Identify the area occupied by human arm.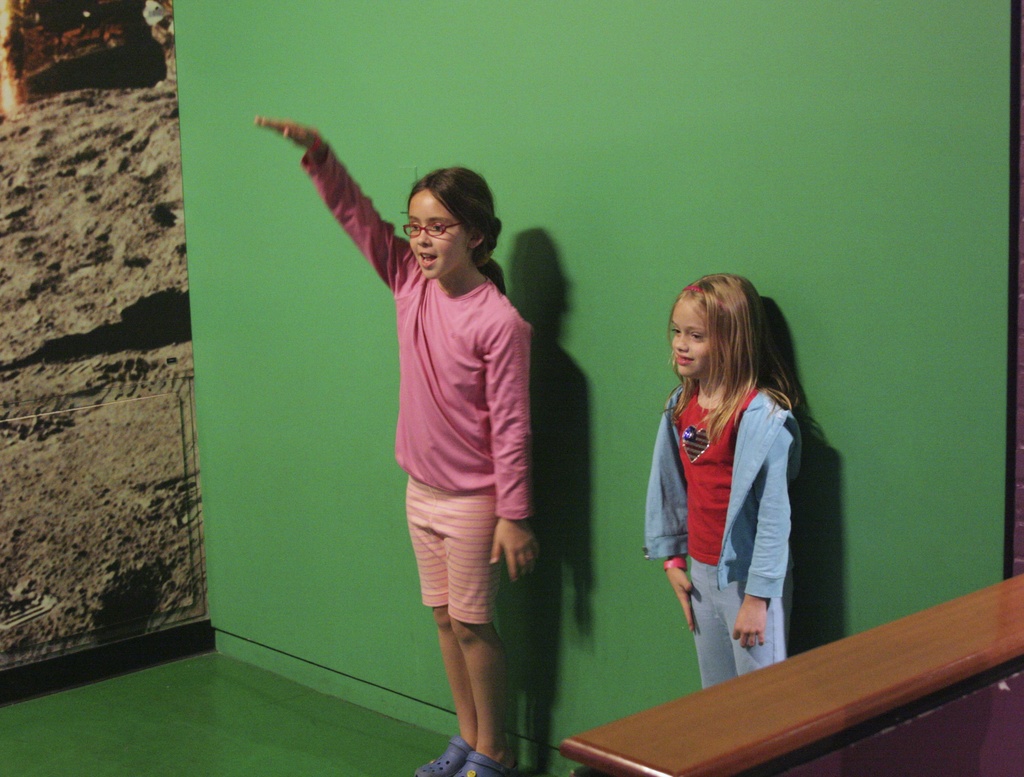
Area: {"left": 655, "top": 395, "right": 696, "bottom": 634}.
